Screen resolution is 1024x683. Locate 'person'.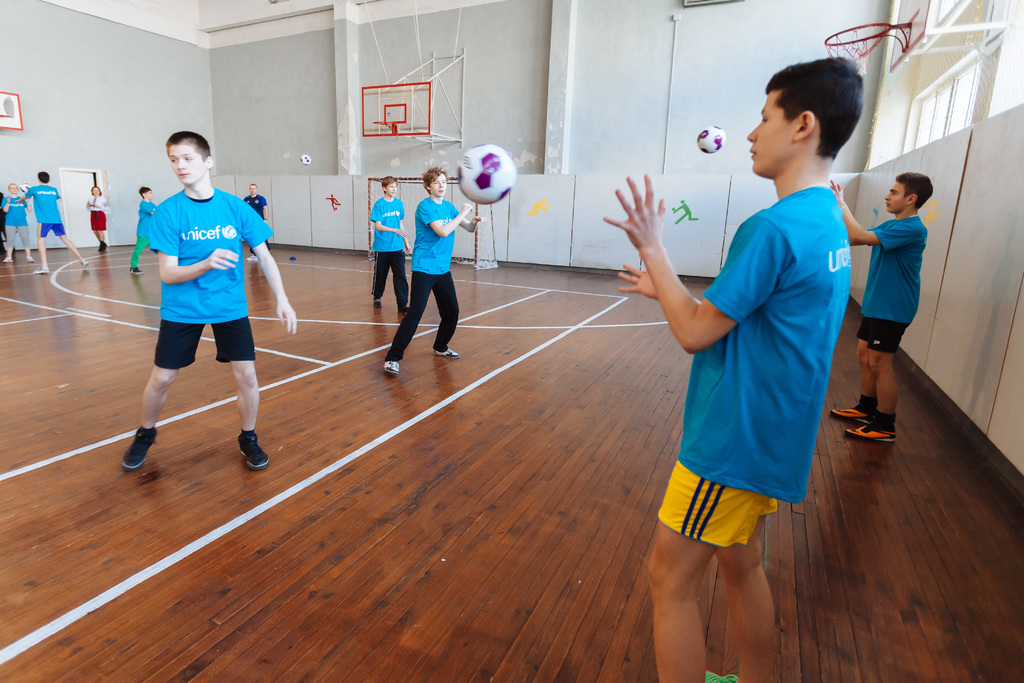
bbox=[369, 174, 414, 315].
